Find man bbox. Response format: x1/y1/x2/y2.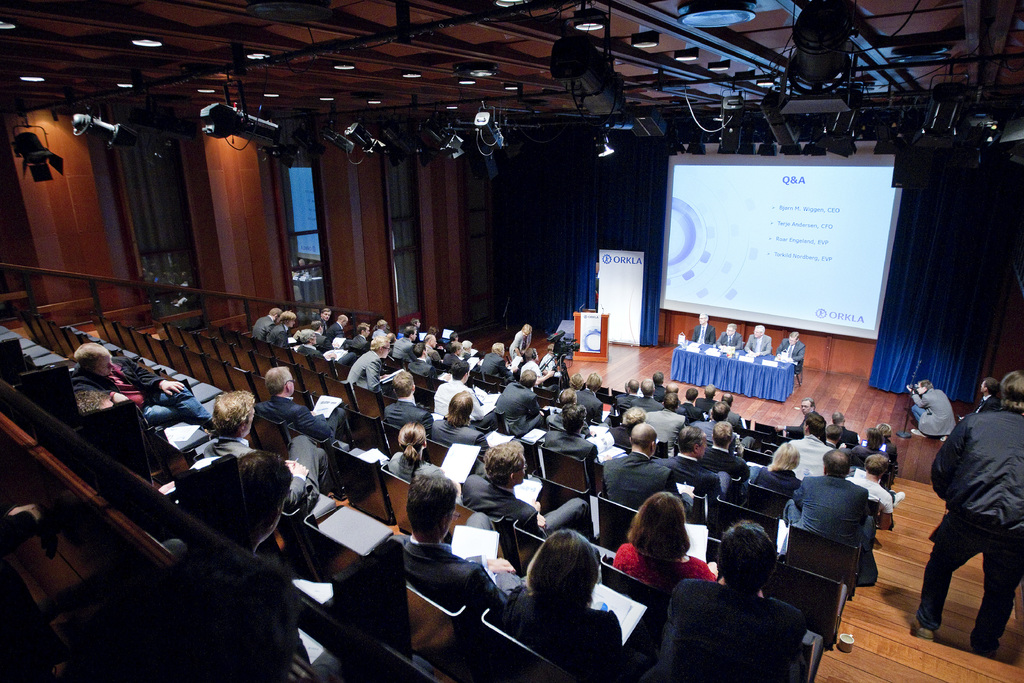
908/349/1023/664.
